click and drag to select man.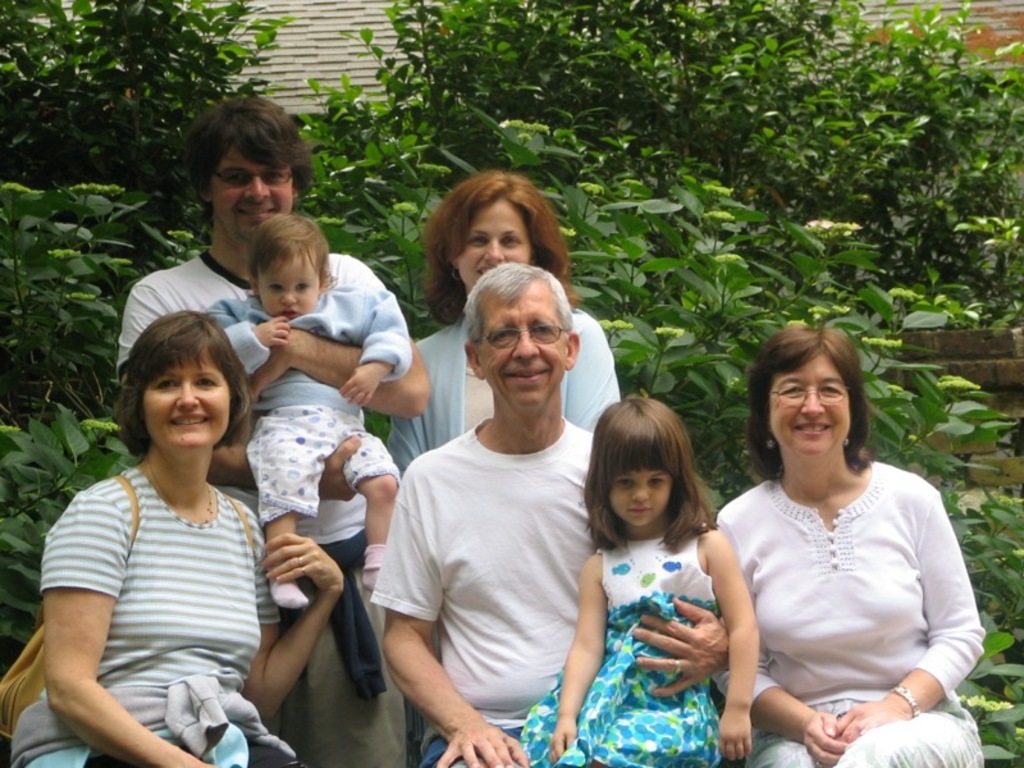
Selection: bbox=(113, 96, 435, 767).
